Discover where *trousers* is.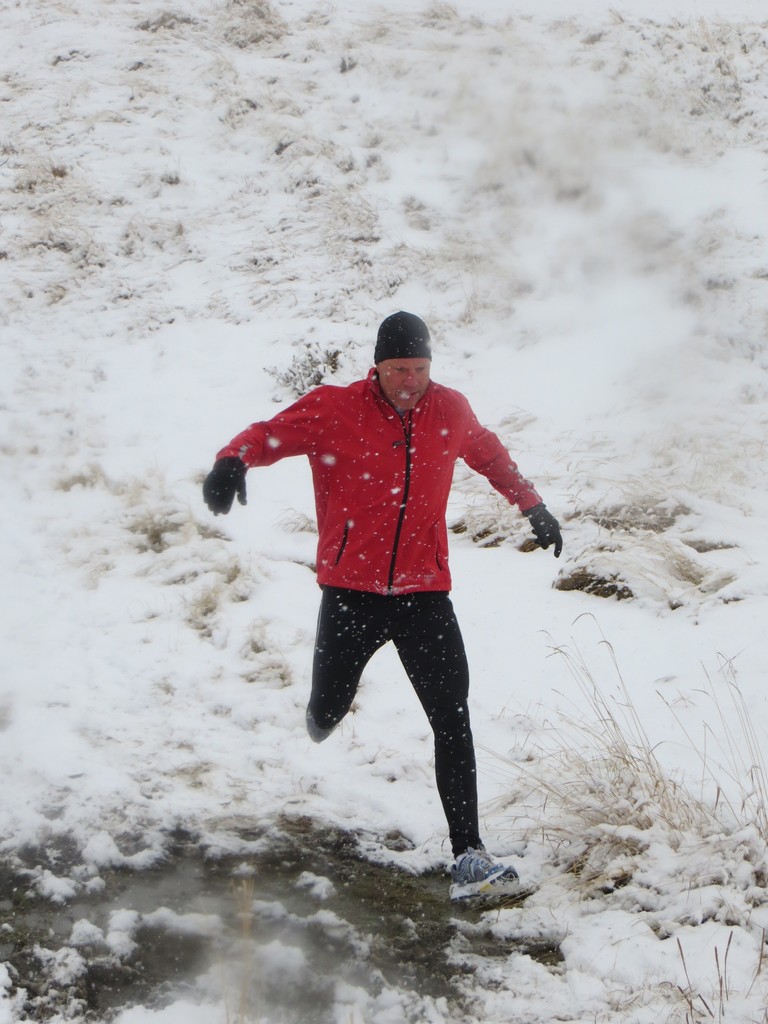
Discovered at pyautogui.locateOnScreen(297, 582, 503, 832).
